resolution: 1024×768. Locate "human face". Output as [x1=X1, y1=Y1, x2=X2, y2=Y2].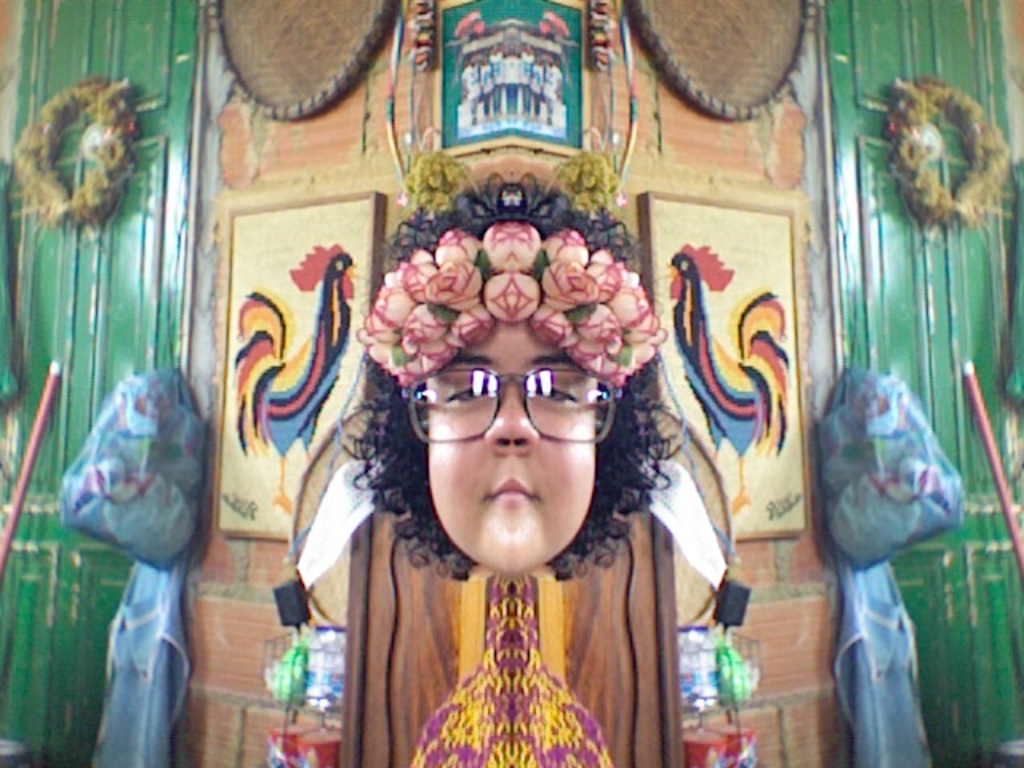
[x1=427, y1=317, x2=594, y2=579].
